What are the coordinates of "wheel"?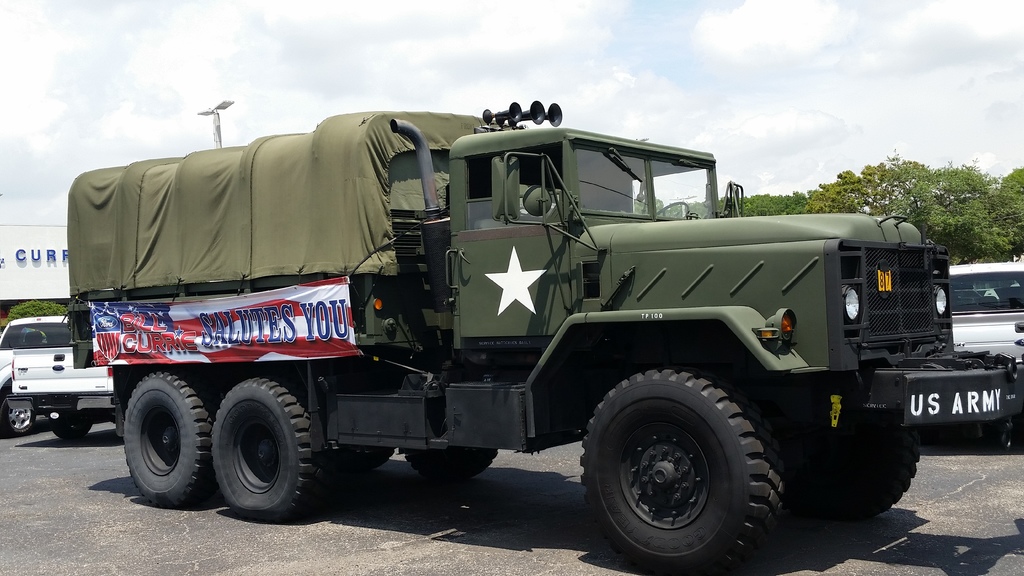
{"x1": 574, "y1": 361, "x2": 782, "y2": 557}.
